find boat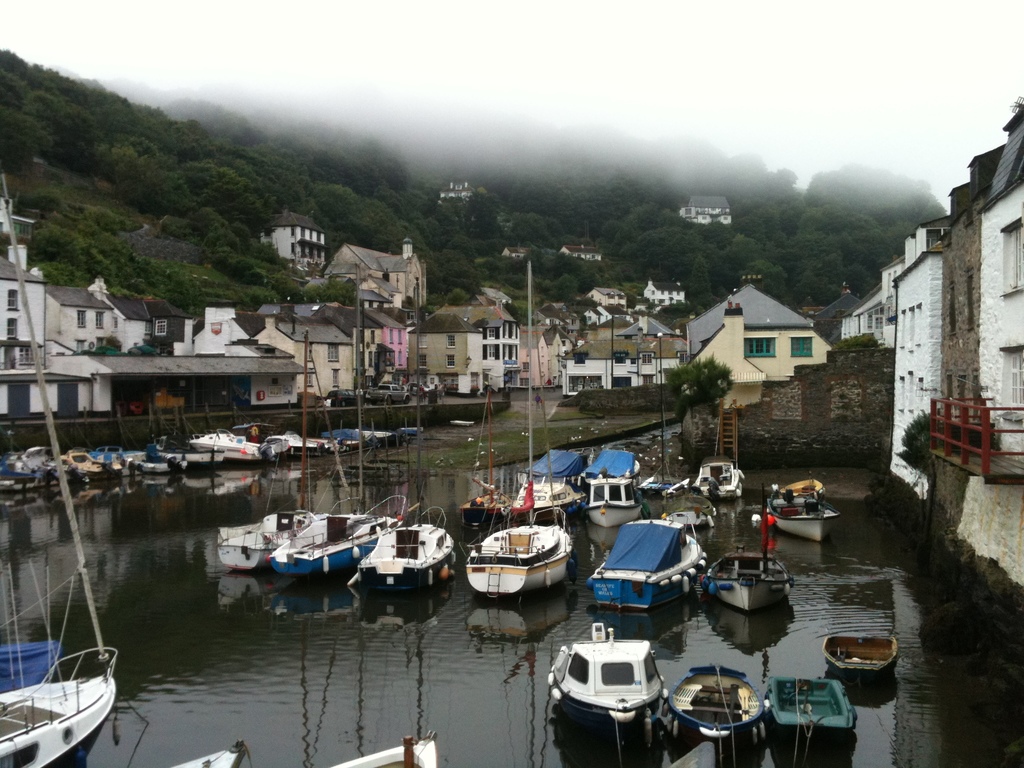
bbox(271, 431, 319, 462)
